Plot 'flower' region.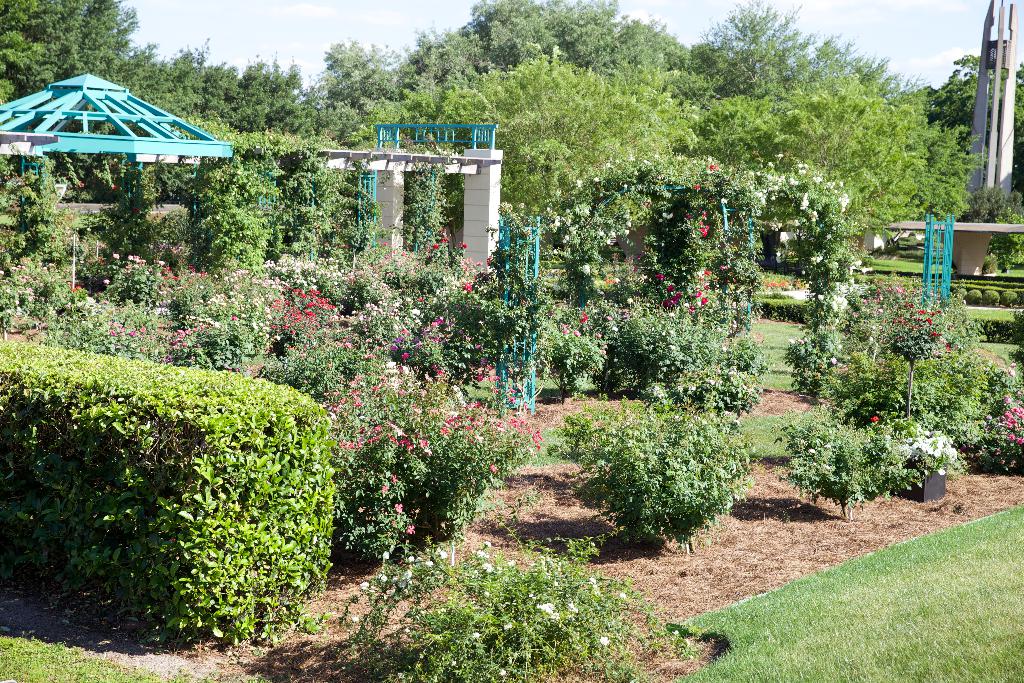
Plotted at select_region(771, 152, 785, 161).
